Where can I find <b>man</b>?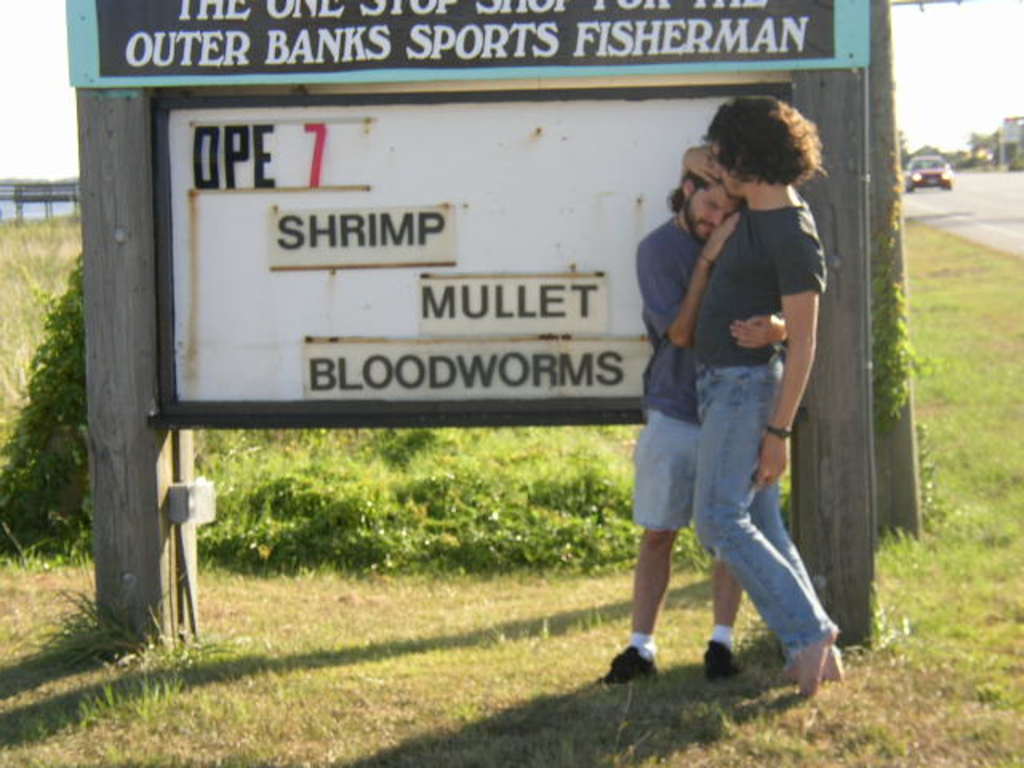
You can find it at (600,160,749,688).
